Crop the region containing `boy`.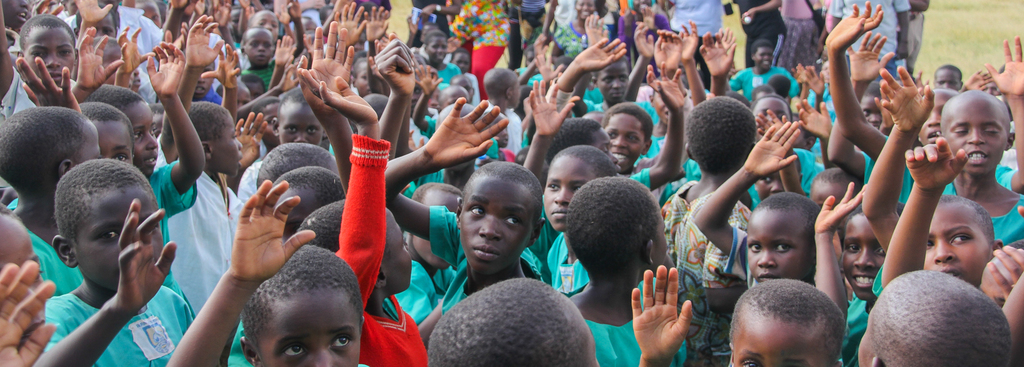
Crop region: BBox(544, 29, 708, 201).
